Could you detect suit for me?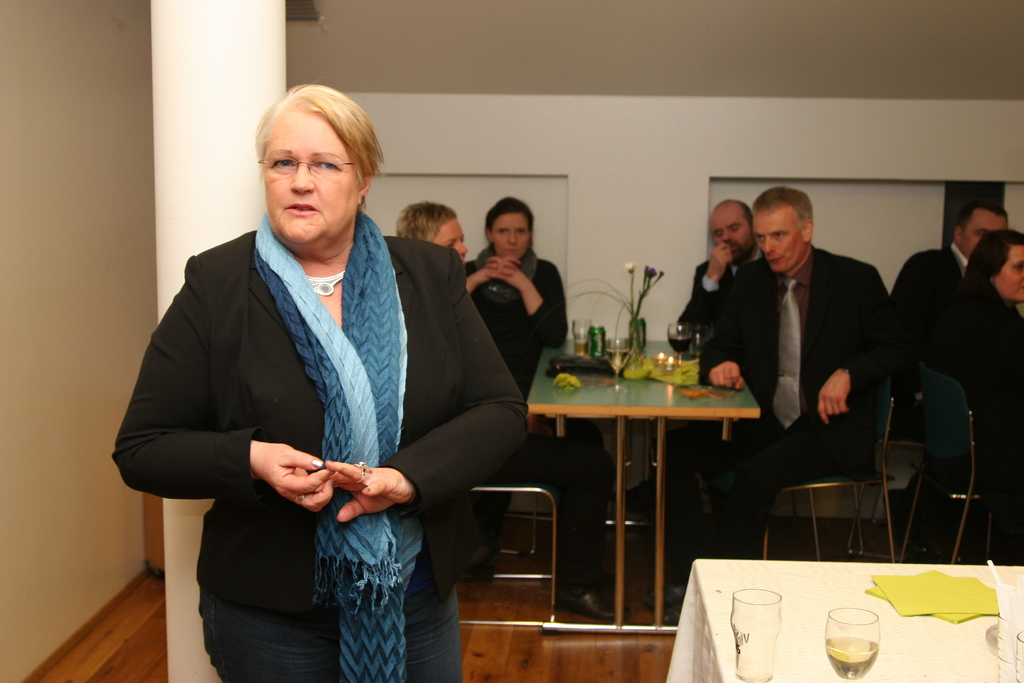
Detection result: bbox=[727, 181, 900, 550].
